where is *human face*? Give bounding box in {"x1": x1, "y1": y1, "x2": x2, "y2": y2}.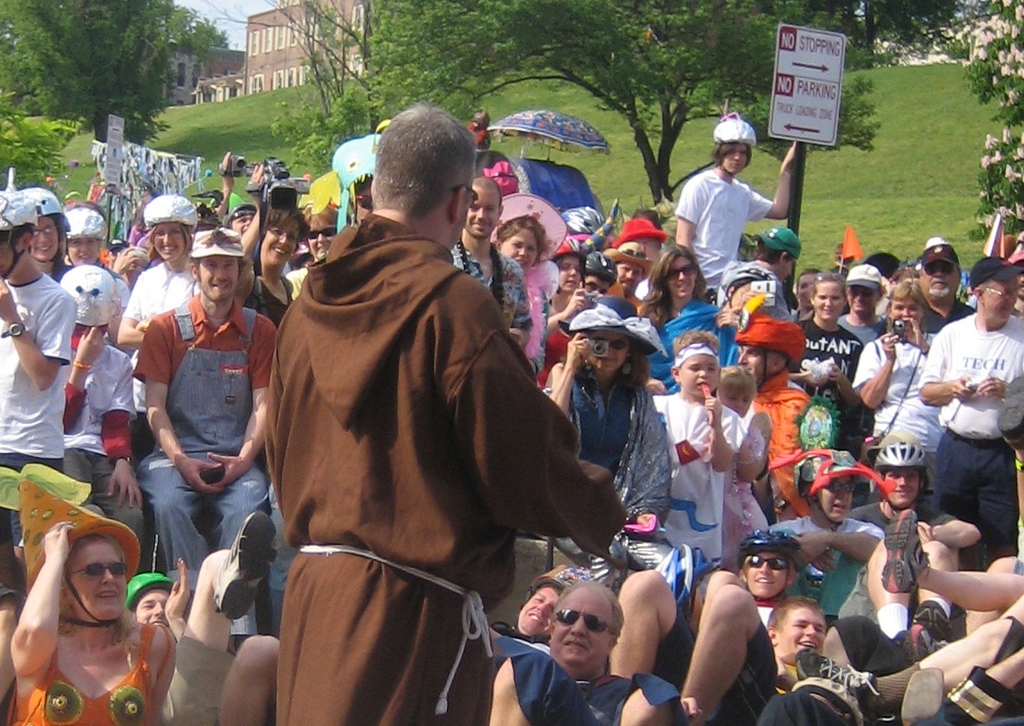
{"x1": 500, "y1": 230, "x2": 537, "y2": 272}.
